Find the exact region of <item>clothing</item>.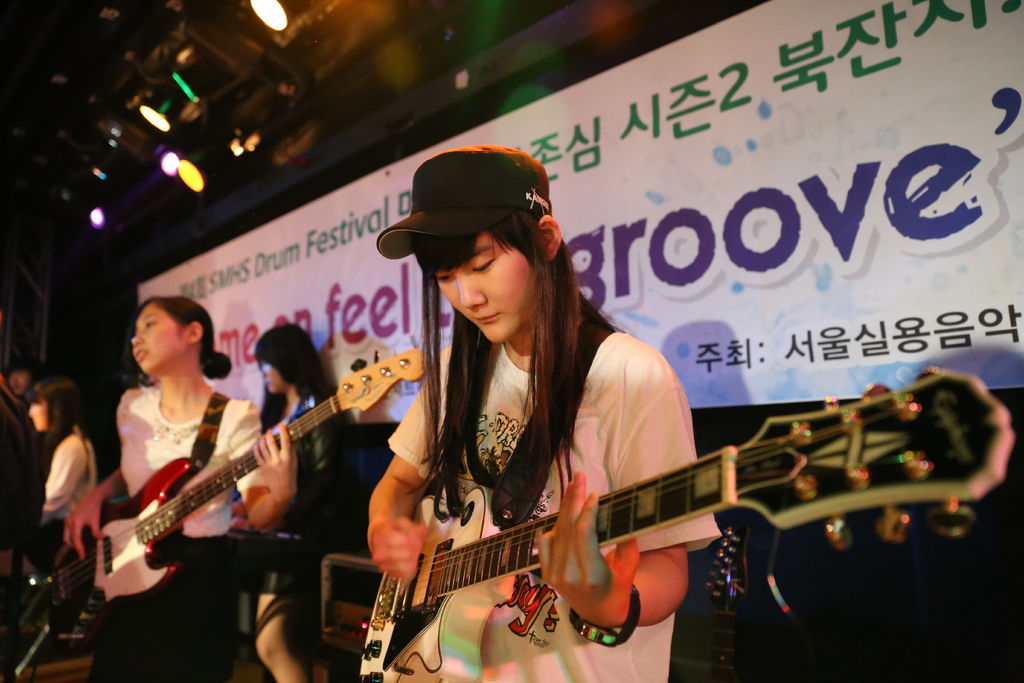
Exact region: box=[52, 432, 98, 629].
